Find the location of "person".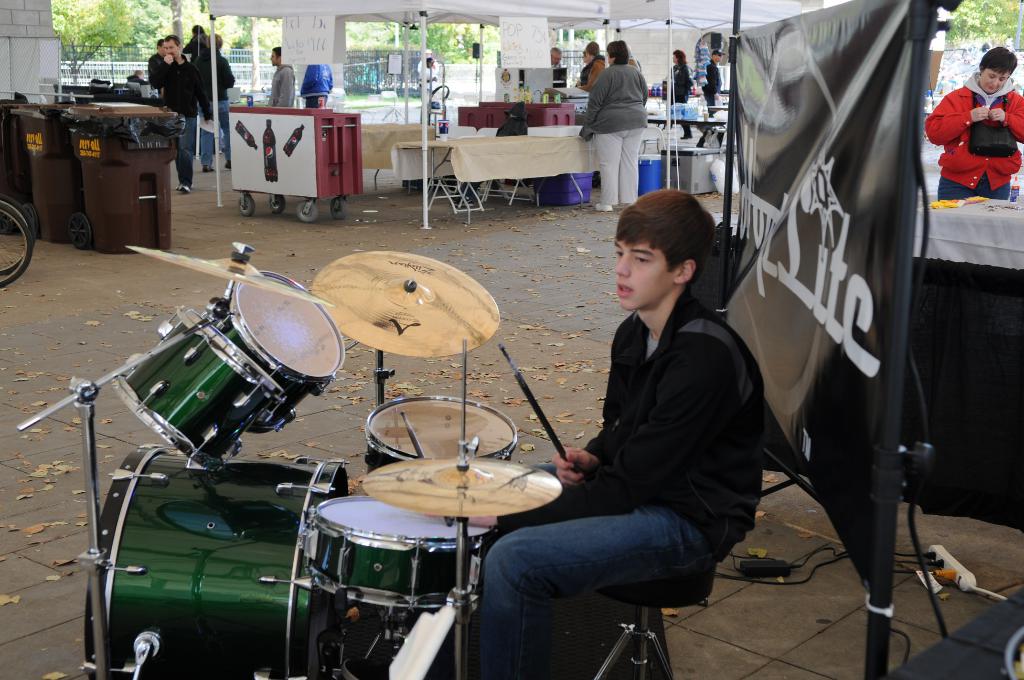
Location: left=578, top=44, right=607, bottom=100.
